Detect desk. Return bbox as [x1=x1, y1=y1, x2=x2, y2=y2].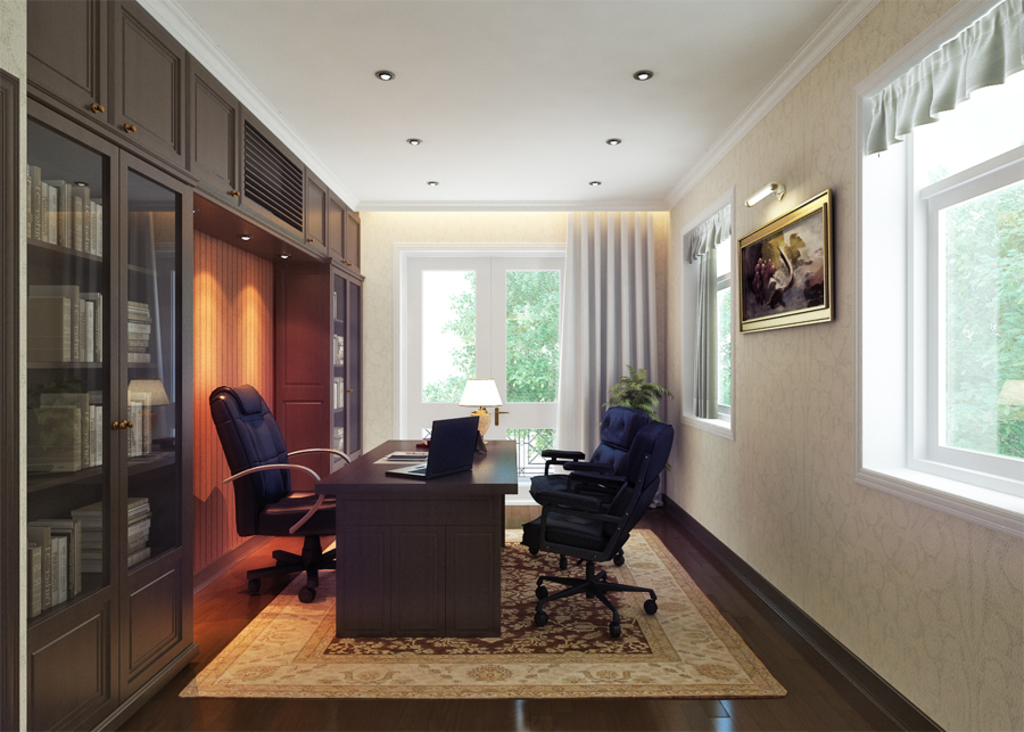
[x1=292, y1=434, x2=538, y2=648].
